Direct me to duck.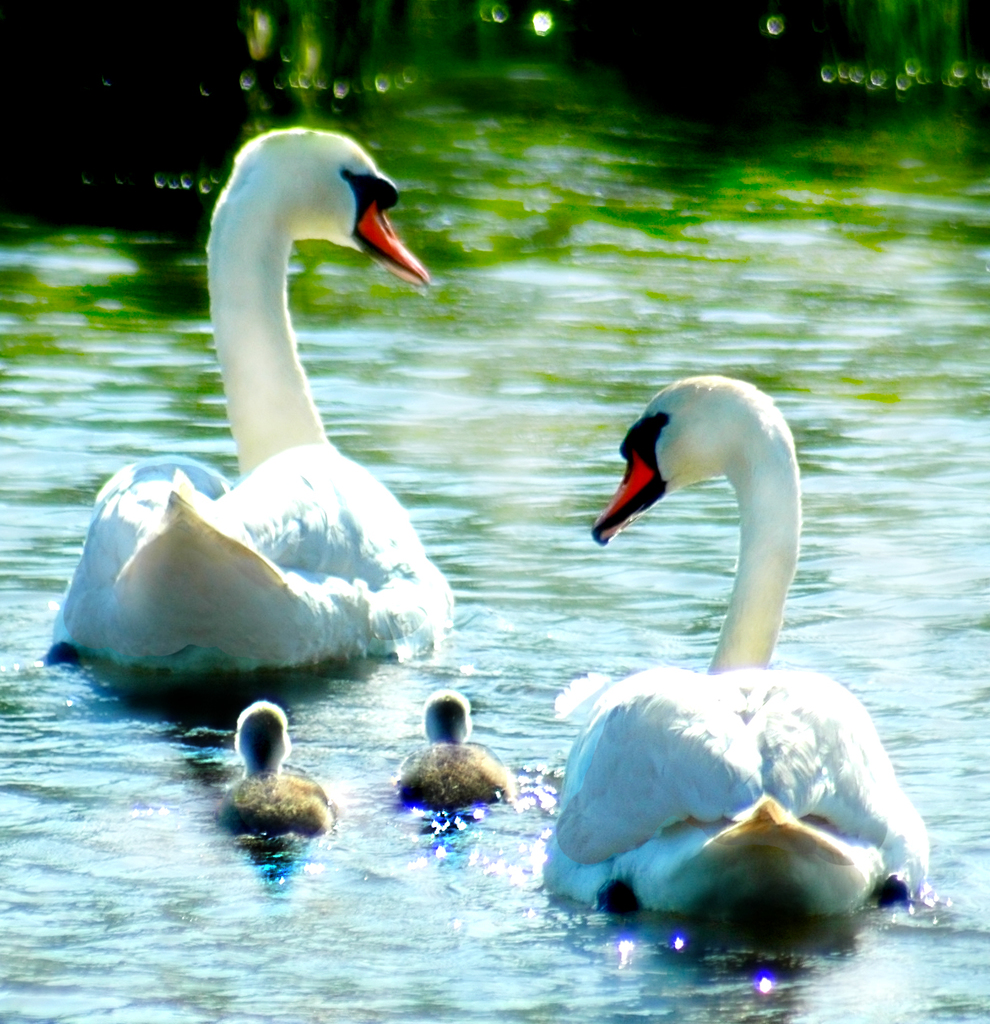
Direction: x1=393, y1=688, x2=511, y2=827.
